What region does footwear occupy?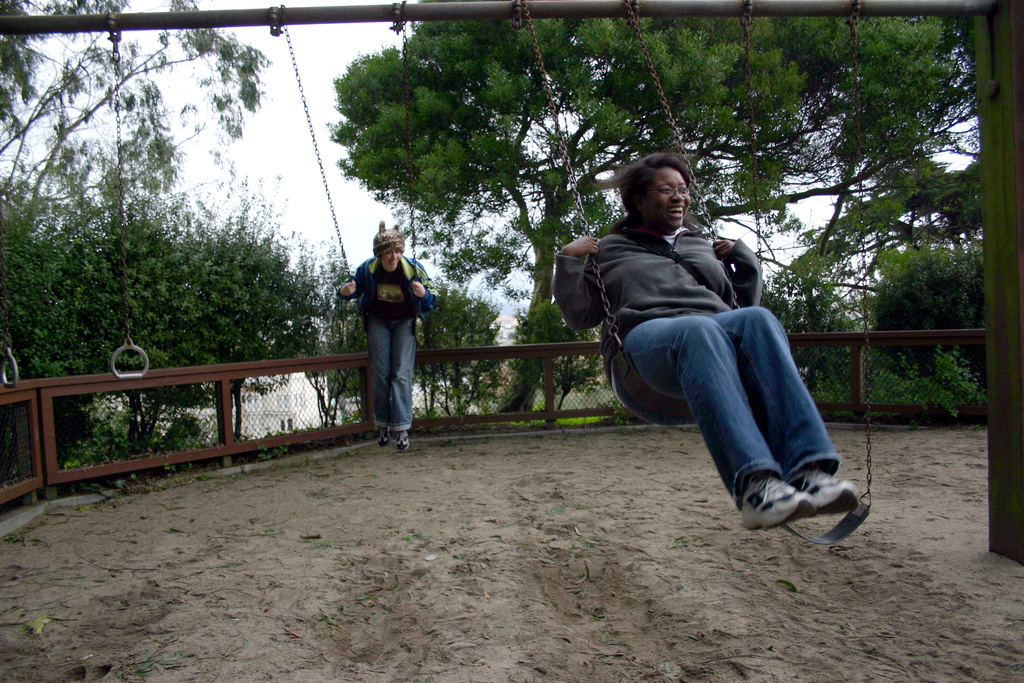
region(742, 470, 828, 534).
